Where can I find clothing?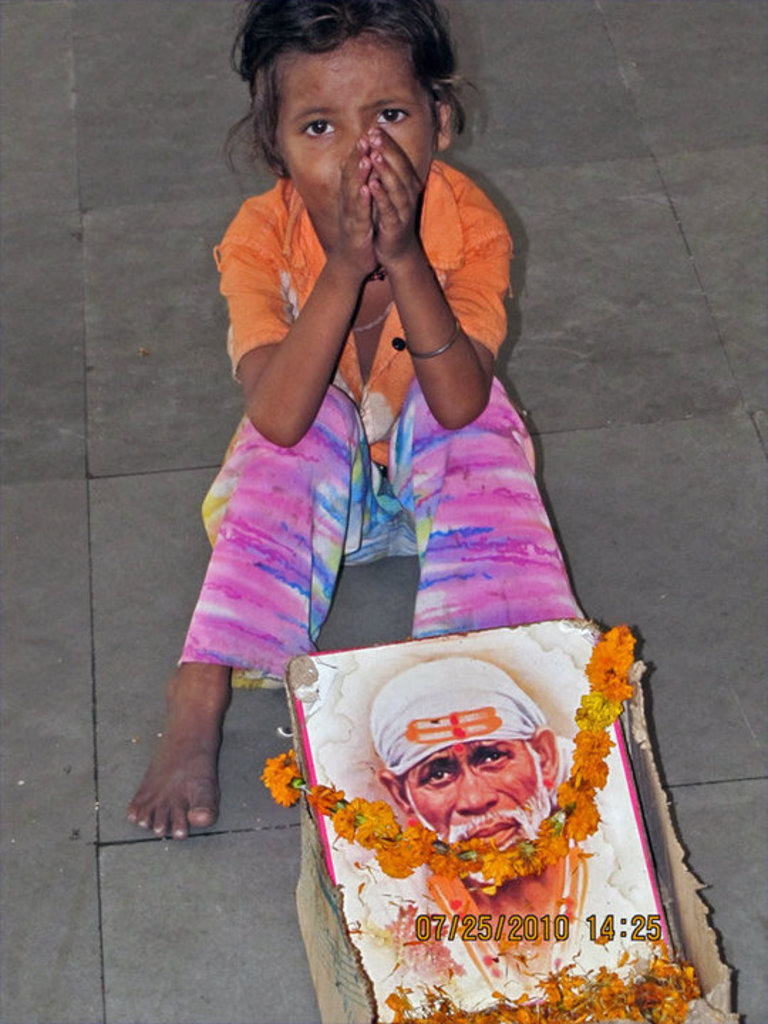
You can find it at {"left": 174, "top": 168, "right": 660, "bottom": 686}.
